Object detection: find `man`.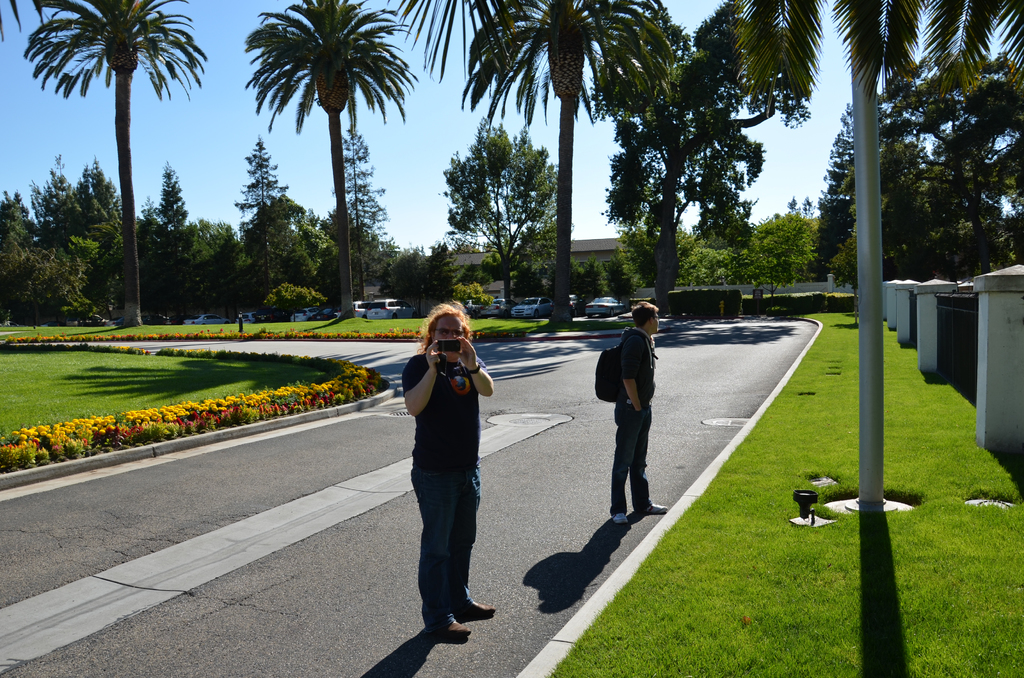
589 304 666 542.
